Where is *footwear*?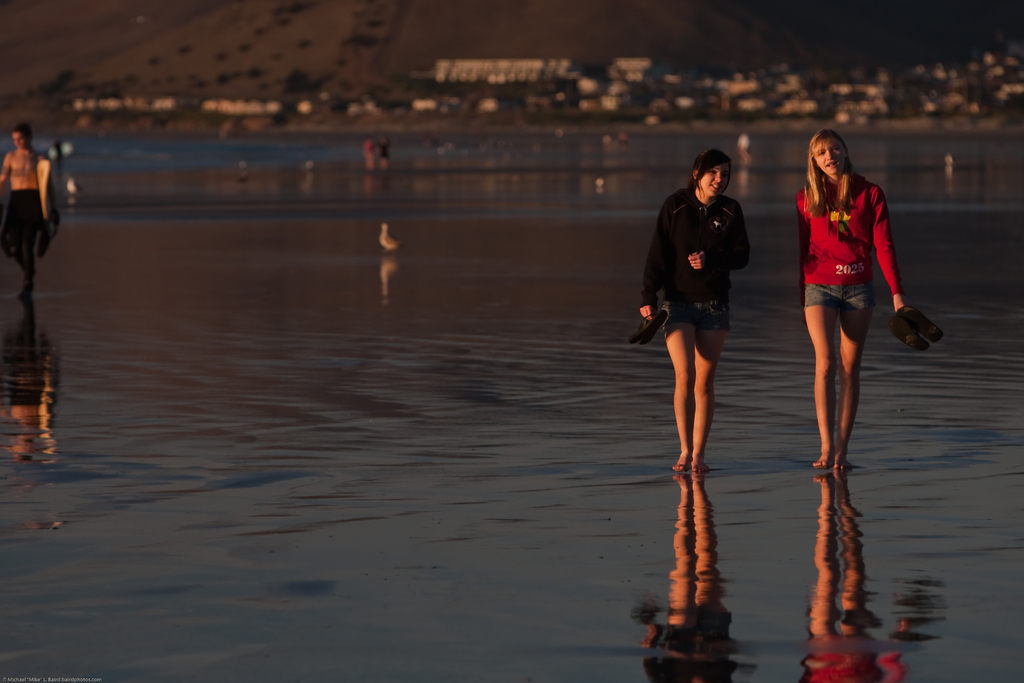
895/304/943/343.
